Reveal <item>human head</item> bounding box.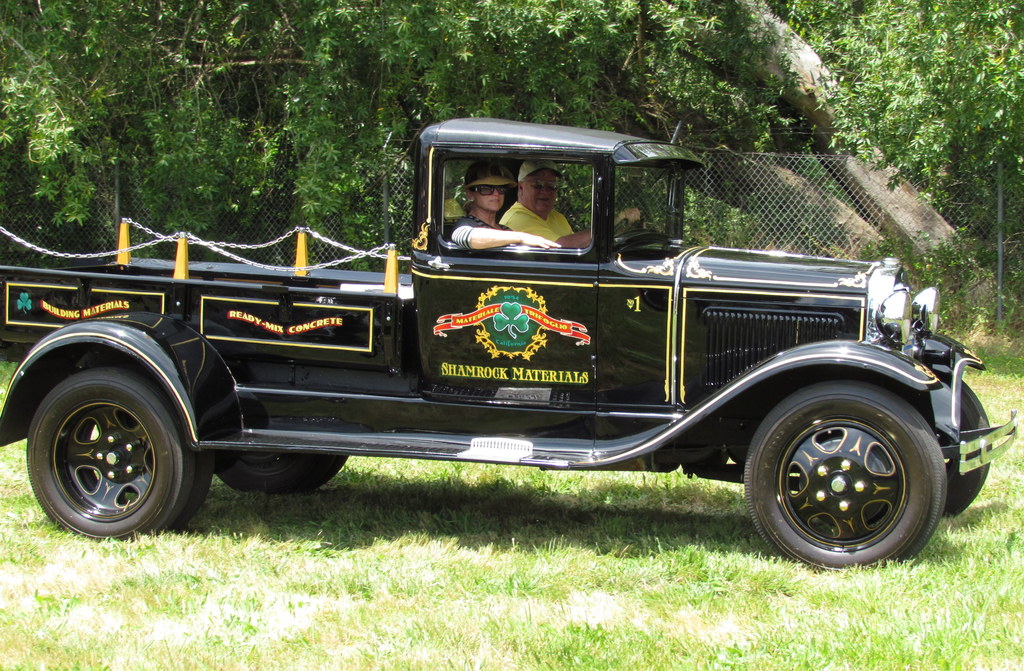
Revealed: [left=465, top=161, right=504, bottom=212].
